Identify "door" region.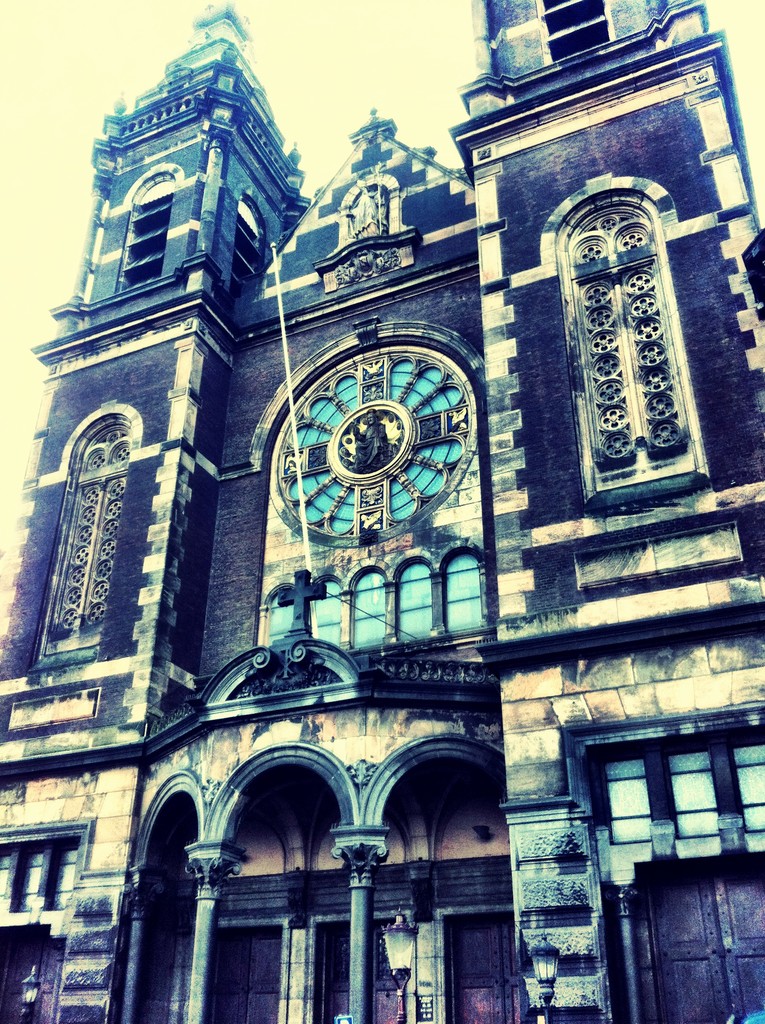
Region: BBox(314, 924, 408, 1023).
